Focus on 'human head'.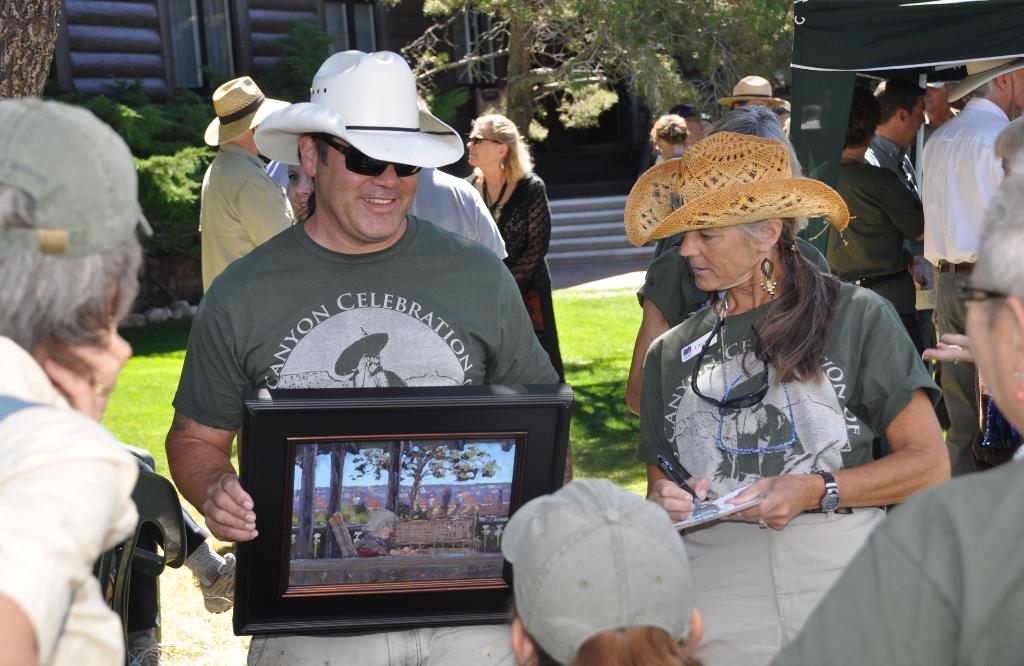
Focused at (680, 131, 798, 299).
